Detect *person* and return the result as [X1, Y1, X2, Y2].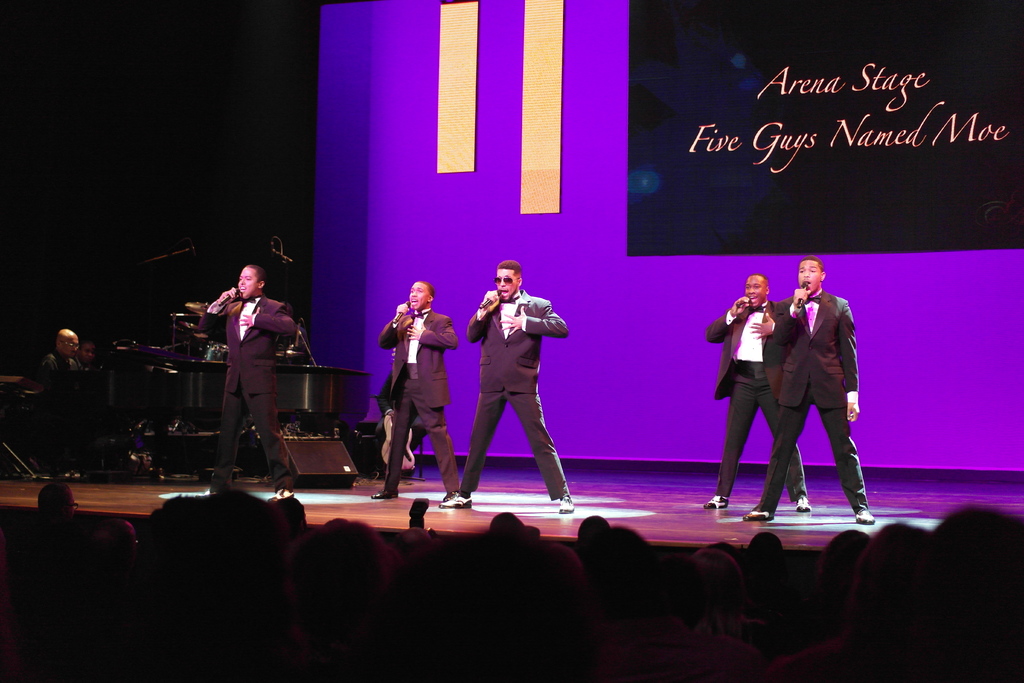
[29, 329, 82, 395].
